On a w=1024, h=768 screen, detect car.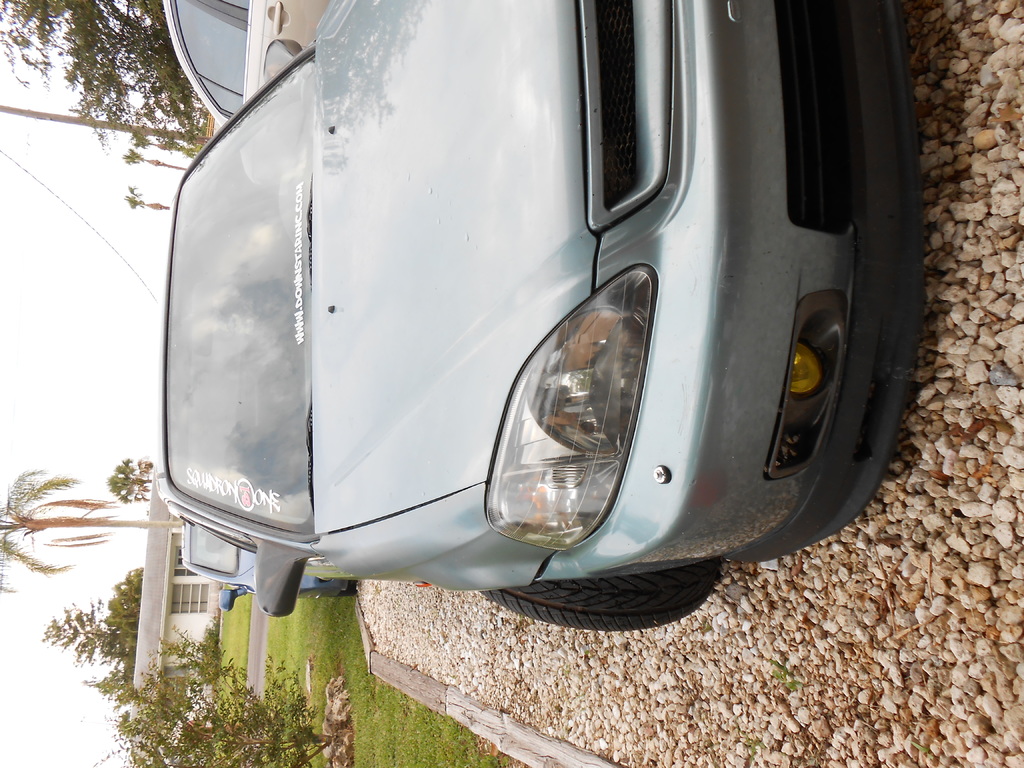
select_region(156, 0, 326, 124).
